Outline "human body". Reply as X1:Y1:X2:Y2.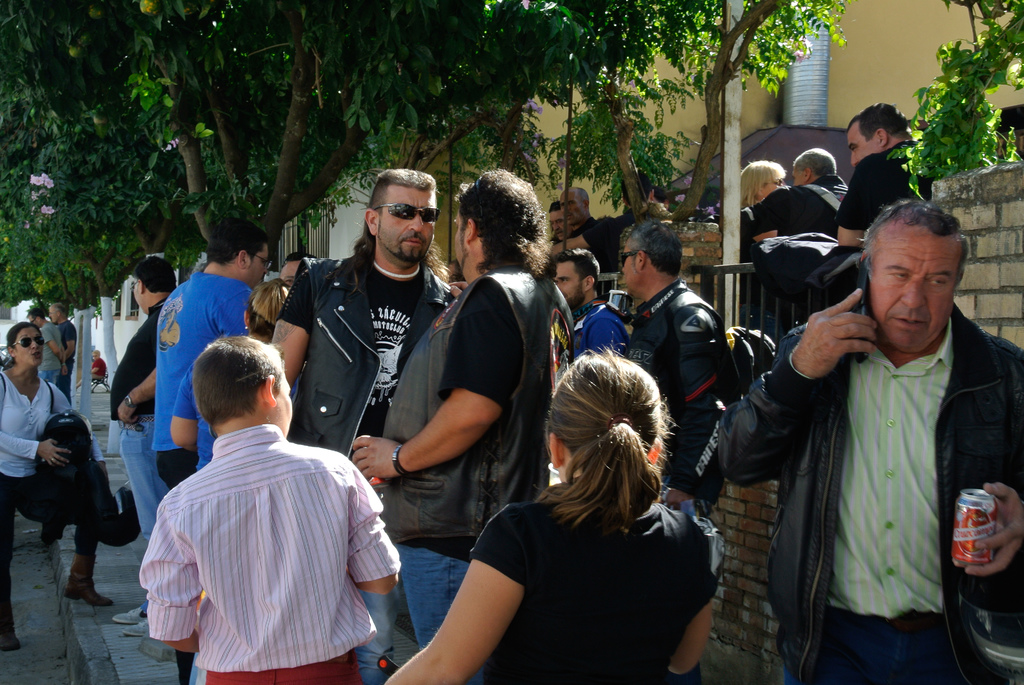
145:258:257:544.
